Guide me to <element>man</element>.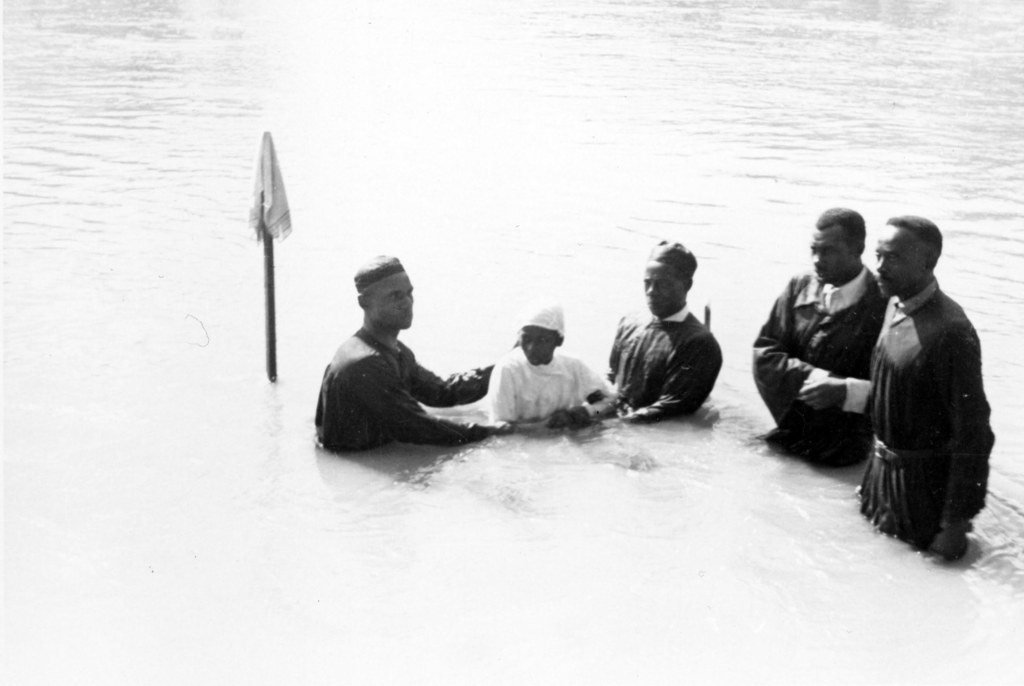
Guidance: <bbox>751, 209, 890, 464</bbox>.
